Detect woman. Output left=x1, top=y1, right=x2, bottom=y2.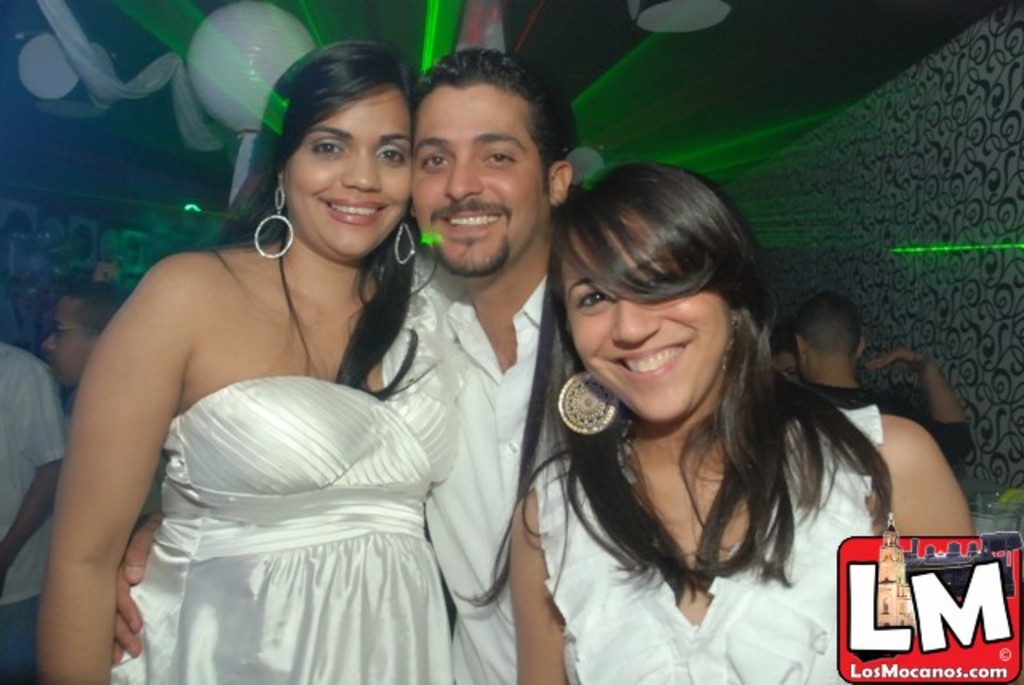
left=51, top=67, right=557, bottom=675.
